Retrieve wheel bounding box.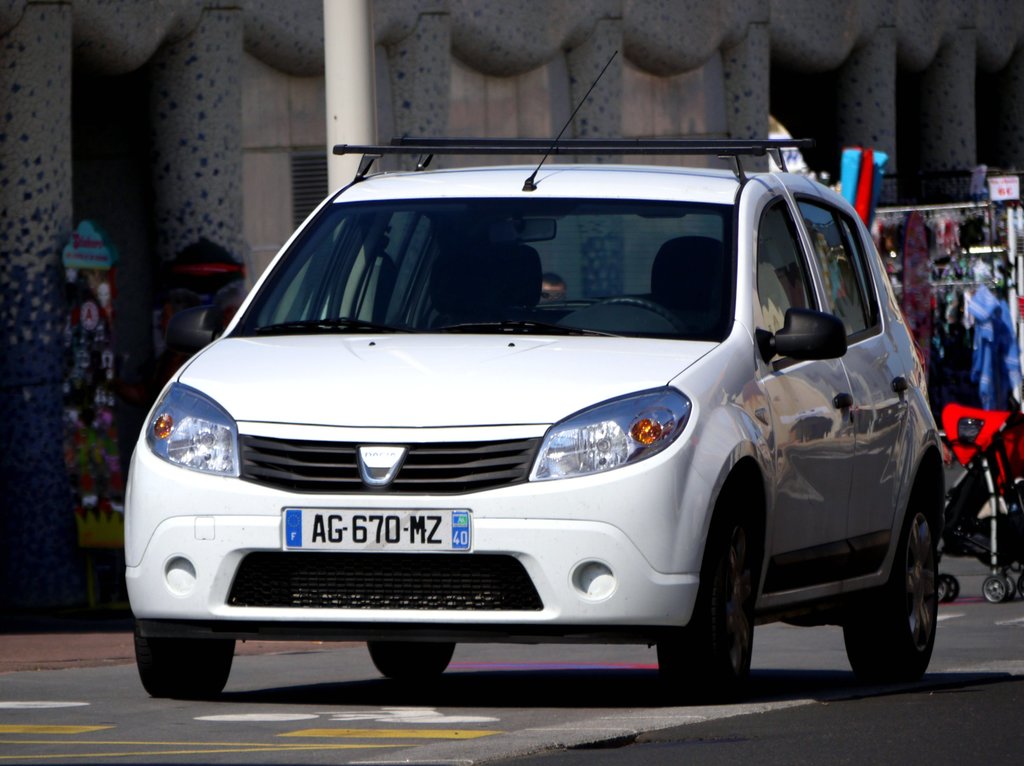
Bounding box: [left=136, top=627, right=237, bottom=694].
